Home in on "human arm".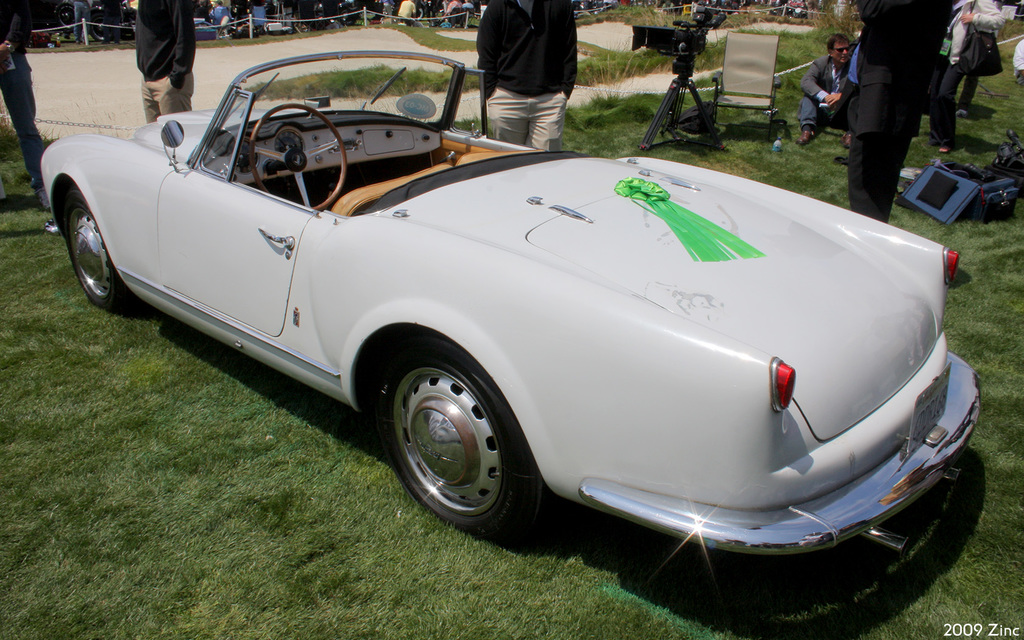
Homed in at [left=960, top=0, right=1007, bottom=28].
